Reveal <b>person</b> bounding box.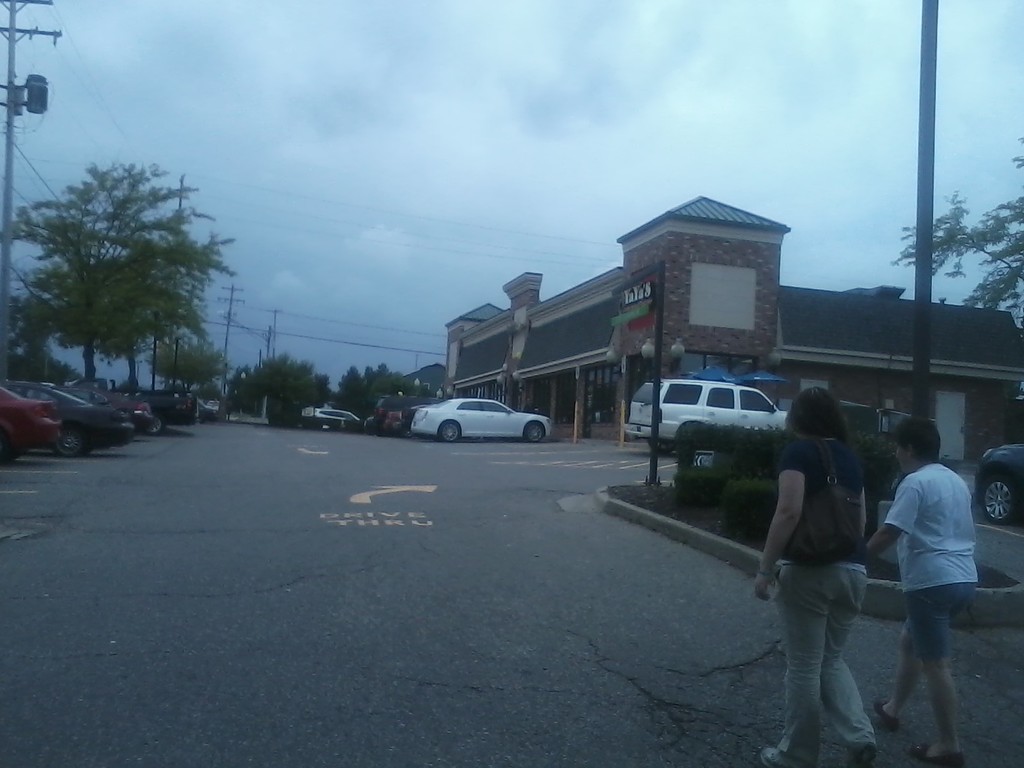
Revealed: (854, 416, 974, 767).
